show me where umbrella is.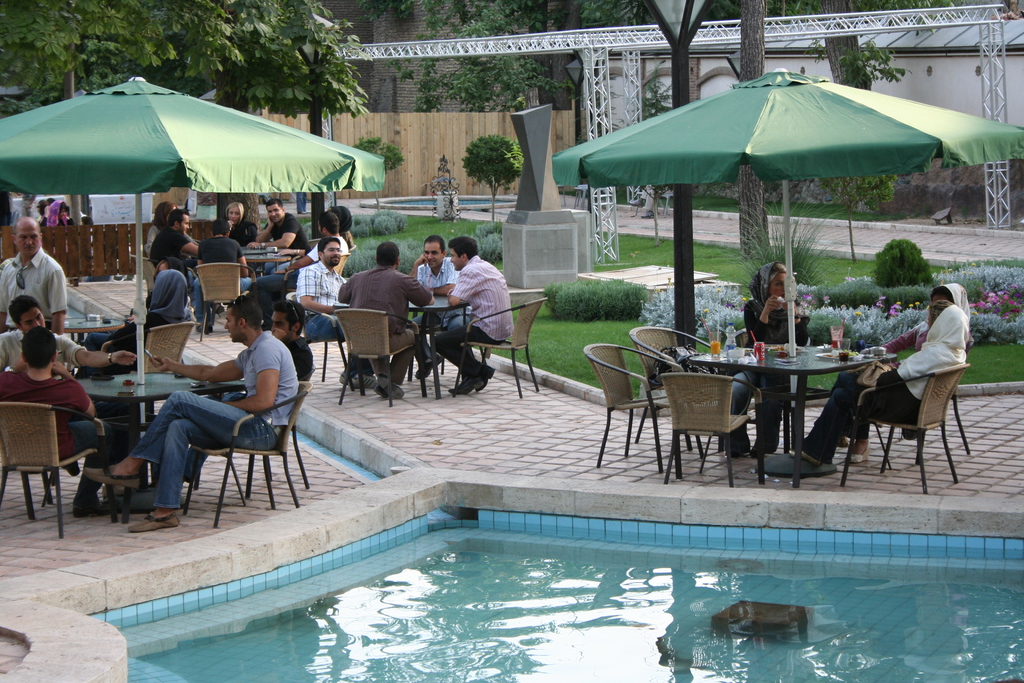
umbrella is at box(550, 67, 1023, 407).
